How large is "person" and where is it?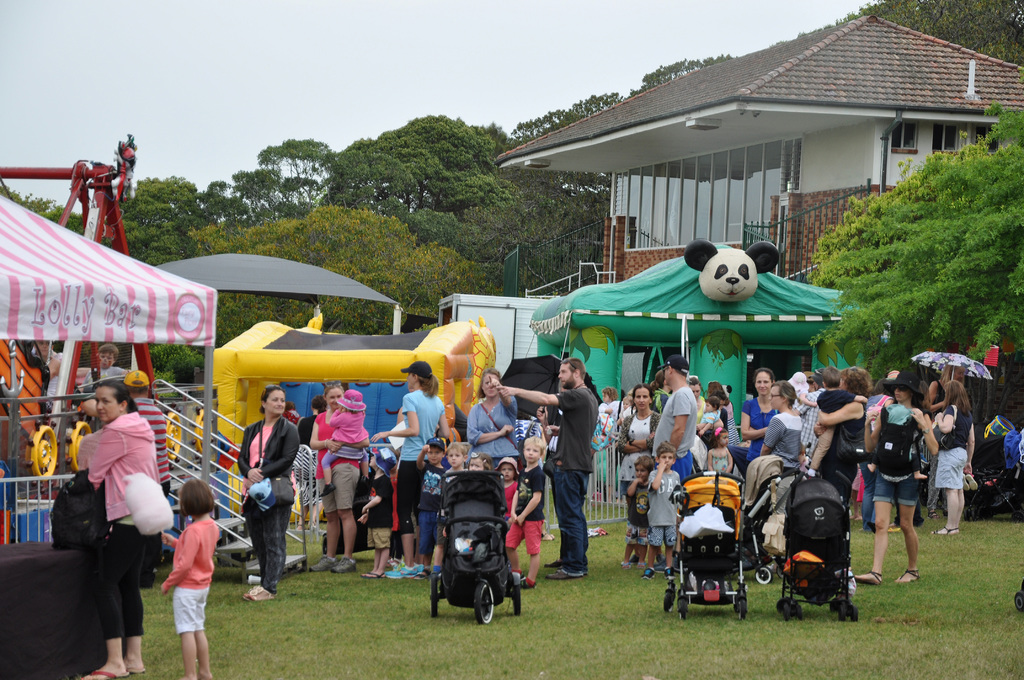
Bounding box: pyautogui.locateOnScreen(854, 371, 938, 583).
